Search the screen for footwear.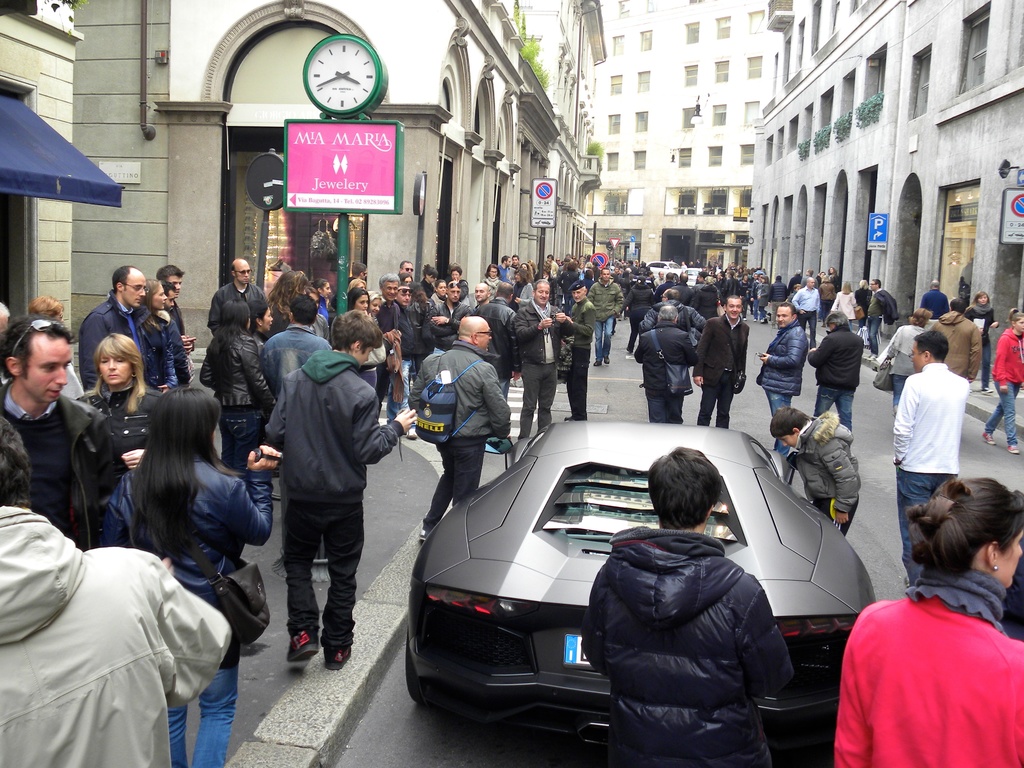
Found at bbox=[979, 422, 1000, 448].
